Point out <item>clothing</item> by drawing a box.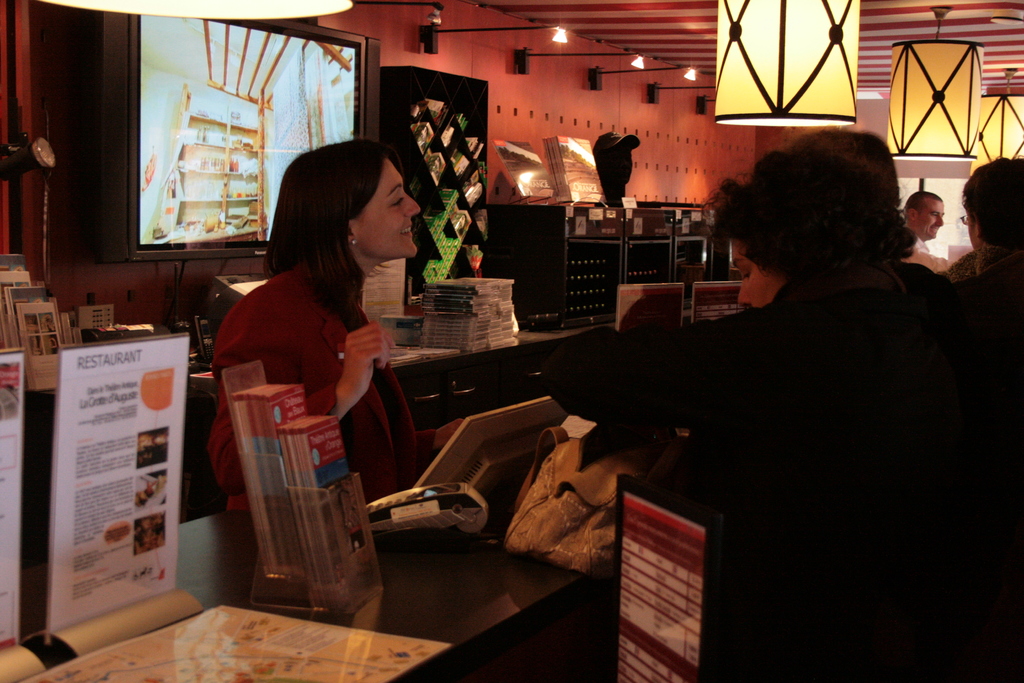
box(945, 239, 1020, 280).
